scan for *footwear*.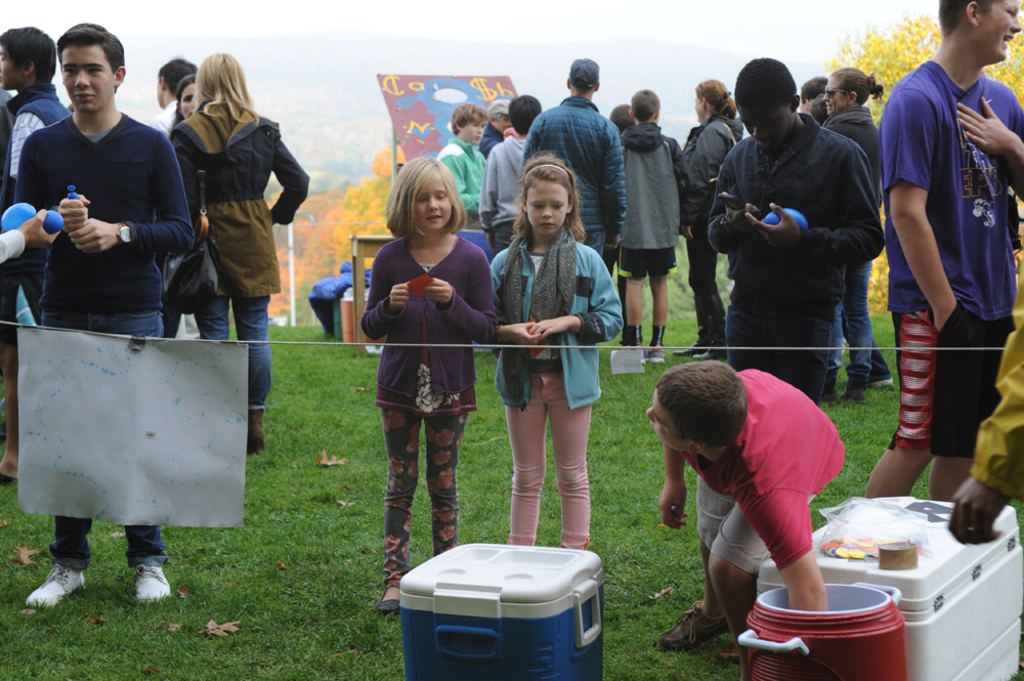
Scan result: BBox(19, 546, 84, 618).
